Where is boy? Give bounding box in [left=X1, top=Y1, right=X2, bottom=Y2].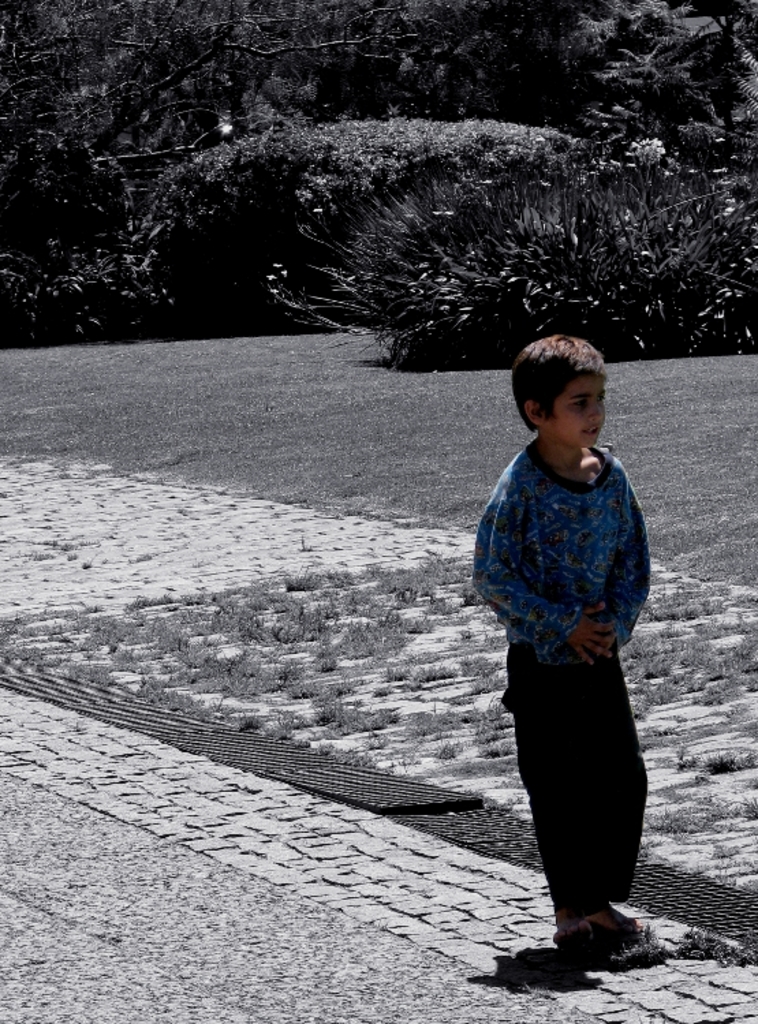
[left=468, top=333, right=666, bottom=964].
